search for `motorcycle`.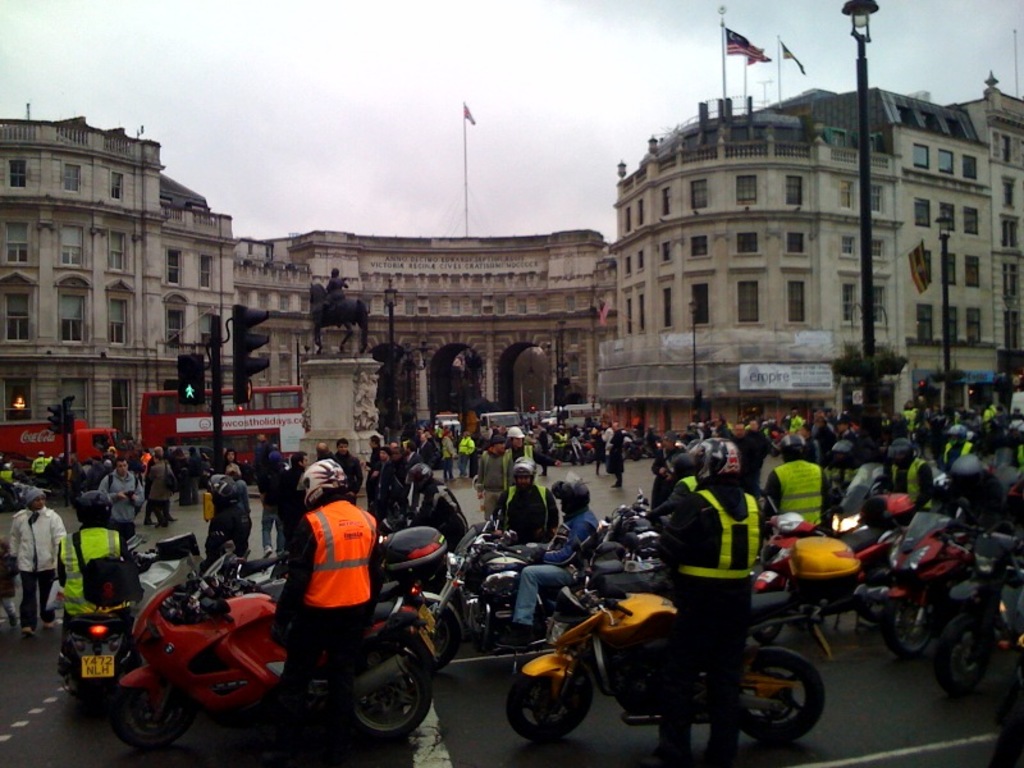
Found at 131 541 283 614.
